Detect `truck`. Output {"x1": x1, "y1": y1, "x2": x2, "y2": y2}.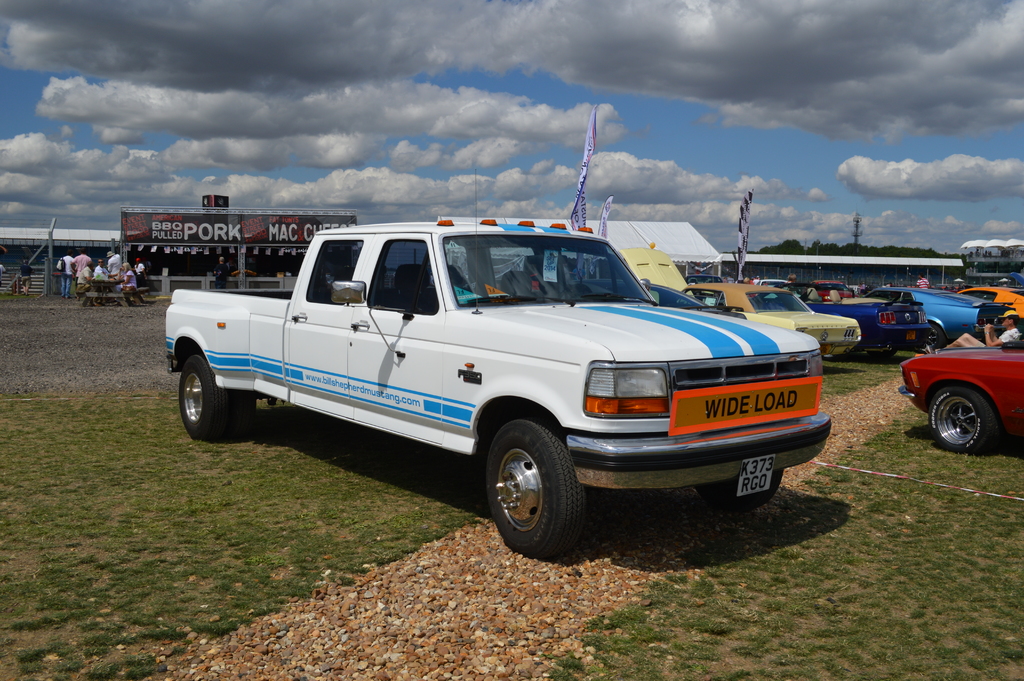
{"x1": 767, "y1": 278, "x2": 939, "y2": 354}.
